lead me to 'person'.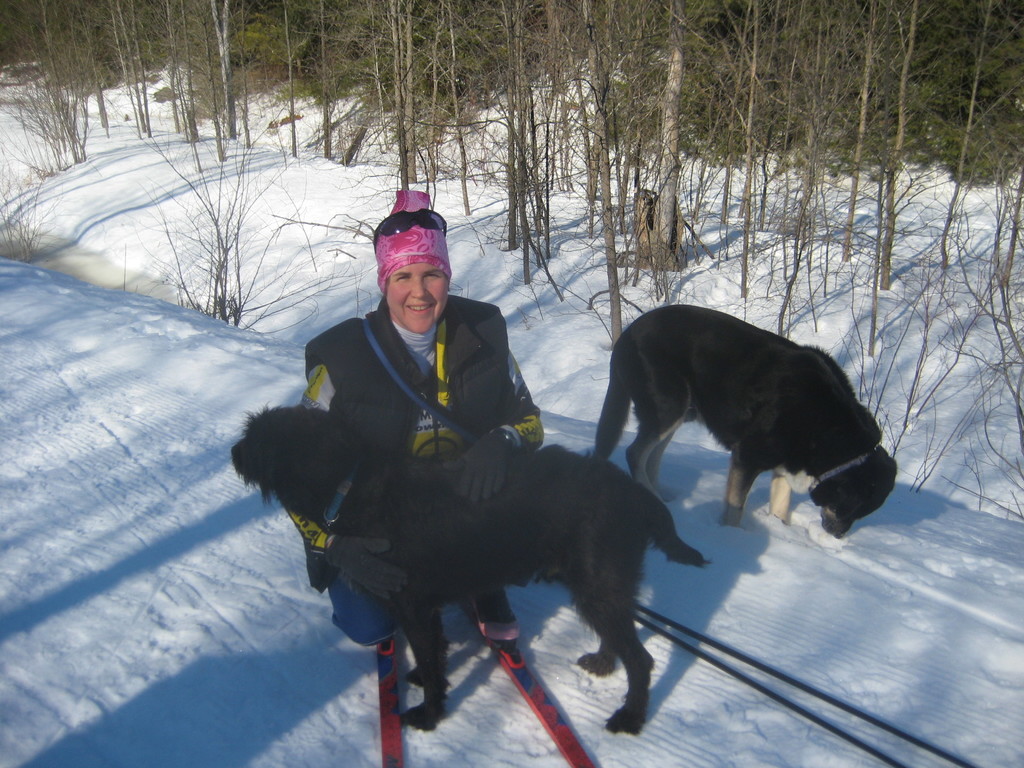
Lead to Rect(266, 211, 588, 671).
